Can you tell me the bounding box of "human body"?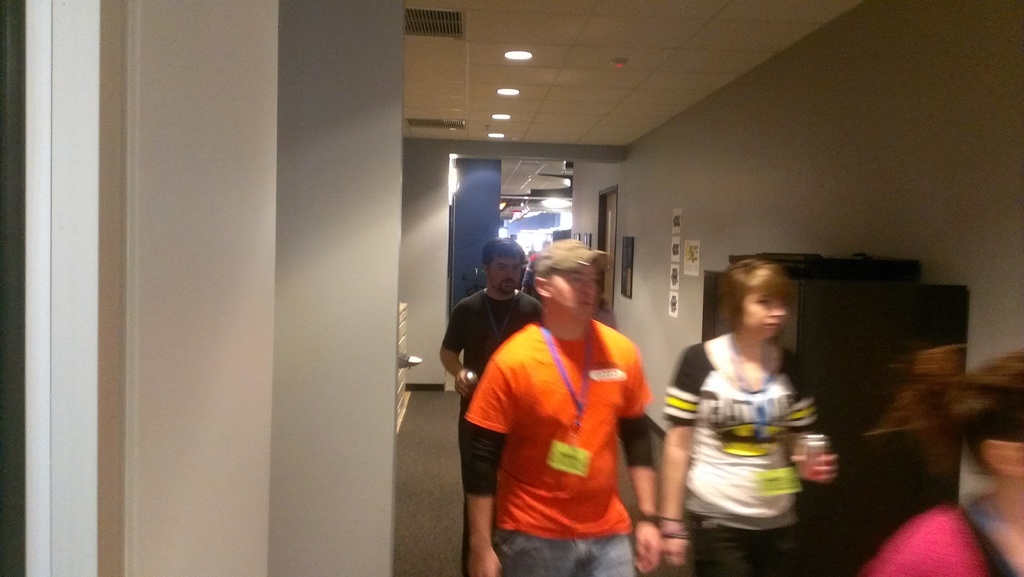
left=662, top=331, right=842, bottom=576.
